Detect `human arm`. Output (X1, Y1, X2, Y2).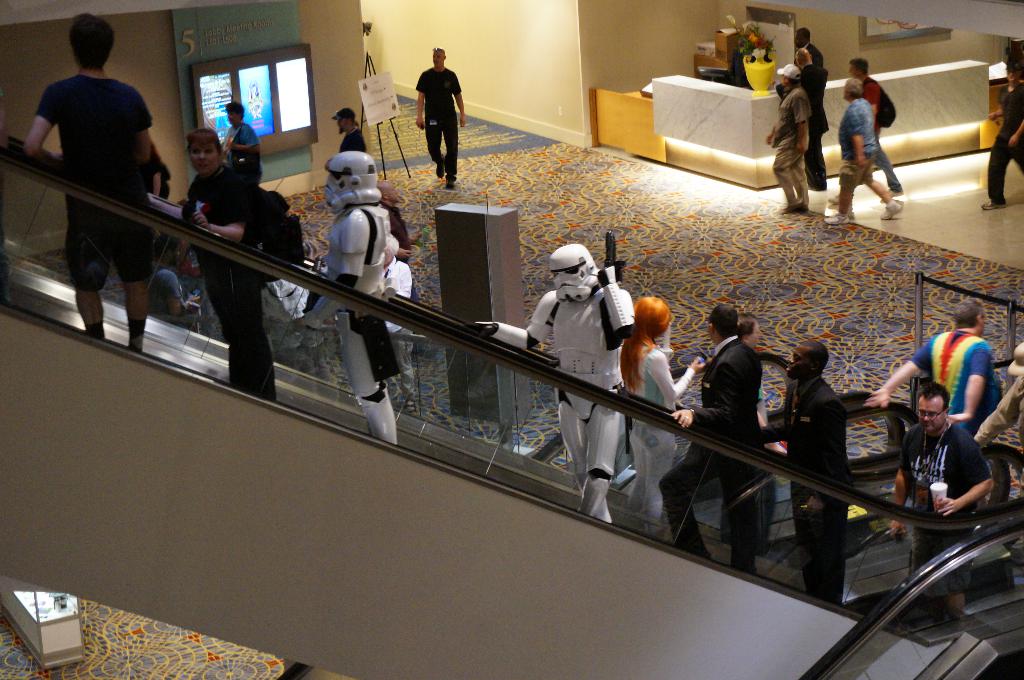
(587, 237, 638, 335).
